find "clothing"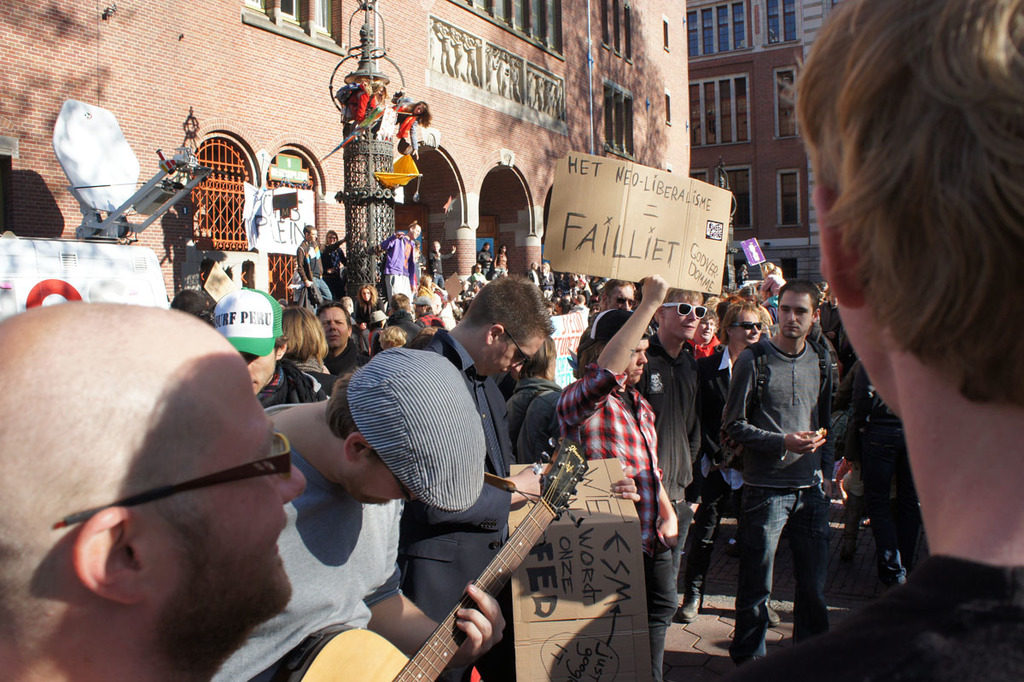
[left=207, top=356, right=491, bottom=681]
